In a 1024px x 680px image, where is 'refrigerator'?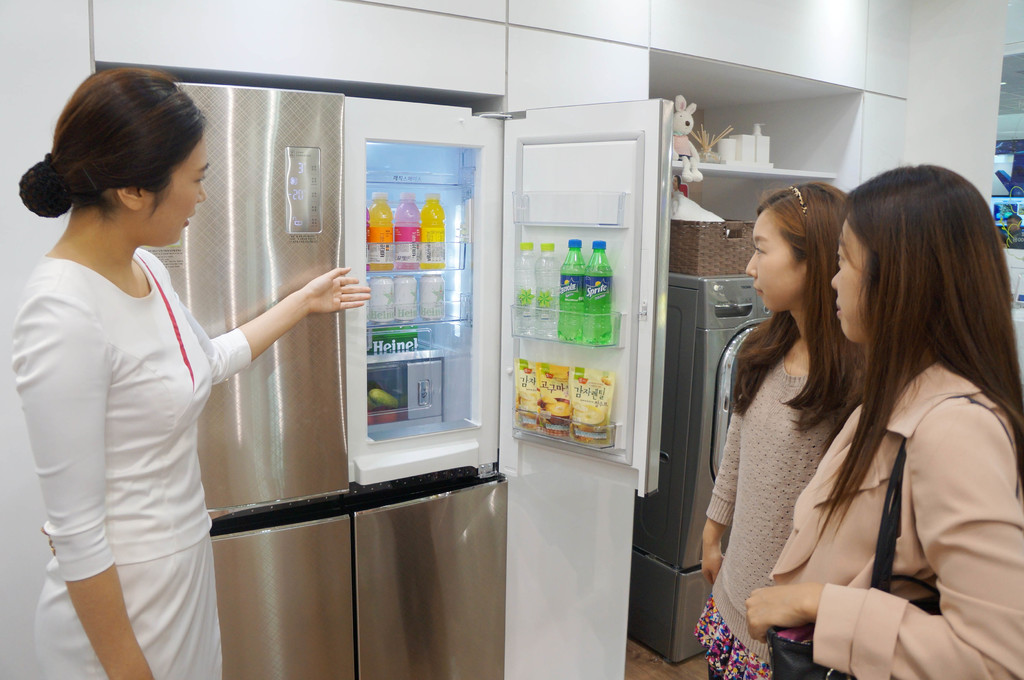
135/79/675/679.
